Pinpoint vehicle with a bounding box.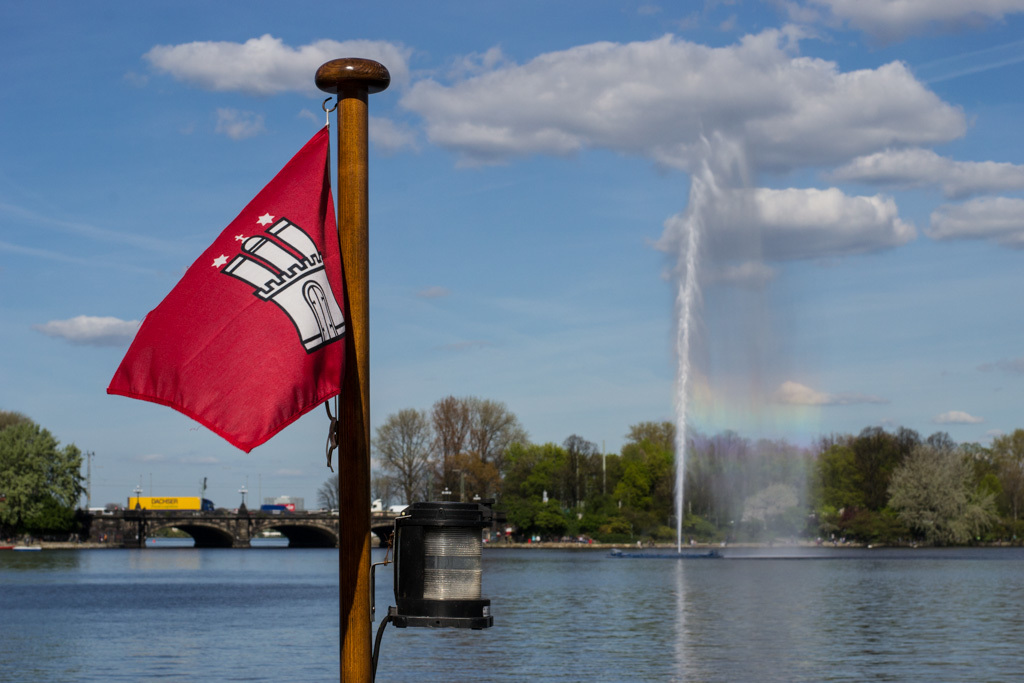
BBox(257, 495, 300, 522).
